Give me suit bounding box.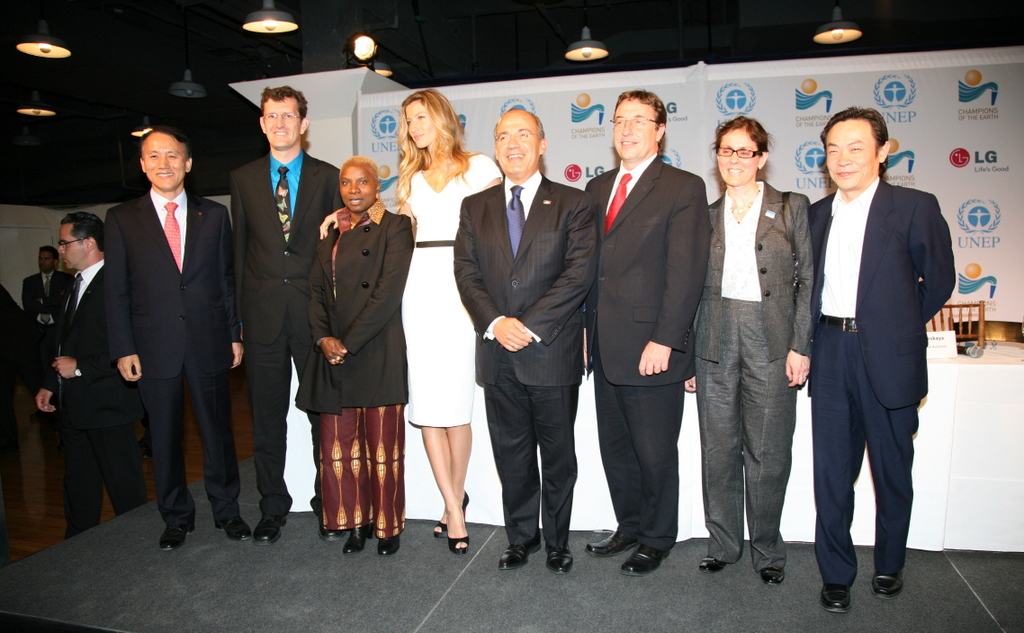
select_region(452, 169, 597, 549).
